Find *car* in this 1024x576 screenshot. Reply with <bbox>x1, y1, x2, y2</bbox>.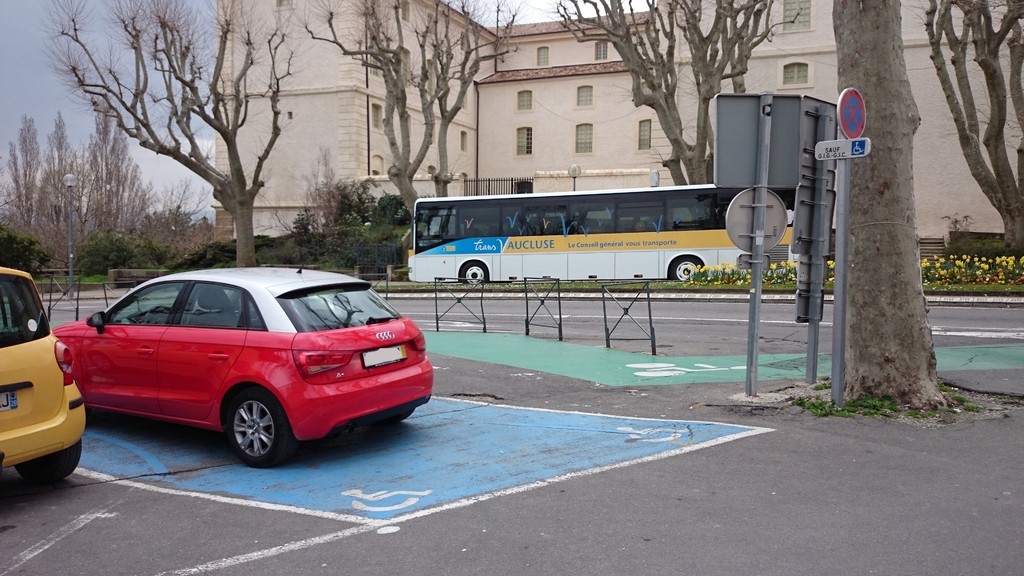
<bbox>49, 254, 444, 470</bbox>.
